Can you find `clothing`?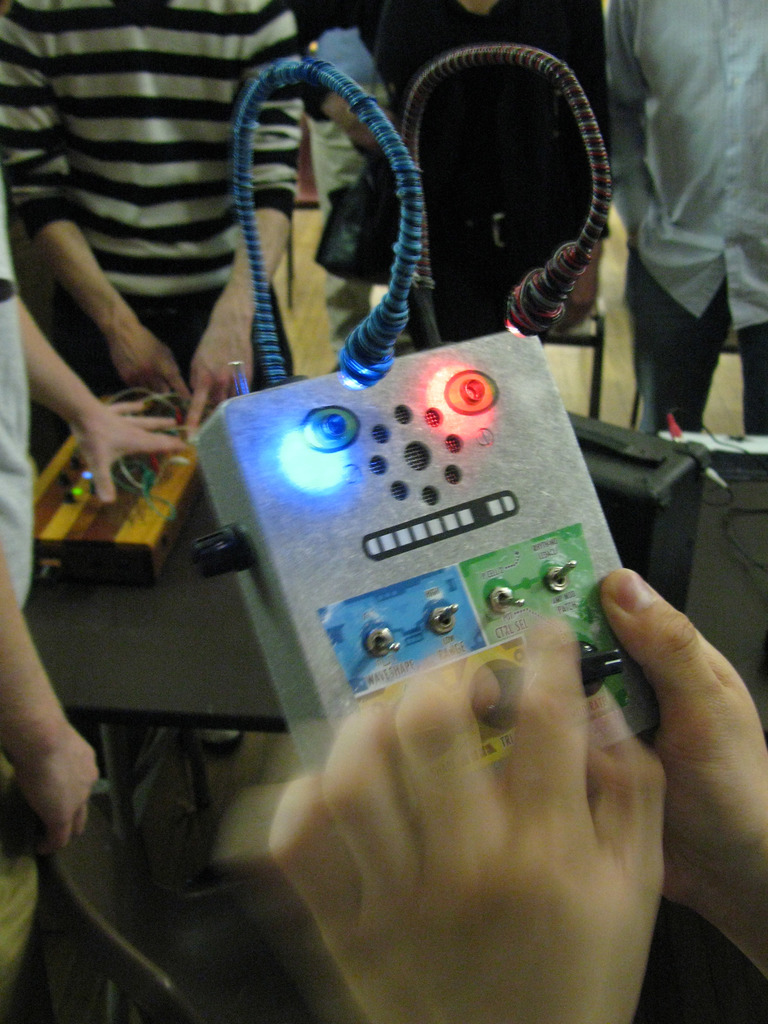
Yes, bounding box: <bbox>321, 0, 609, 364</bbox>.
